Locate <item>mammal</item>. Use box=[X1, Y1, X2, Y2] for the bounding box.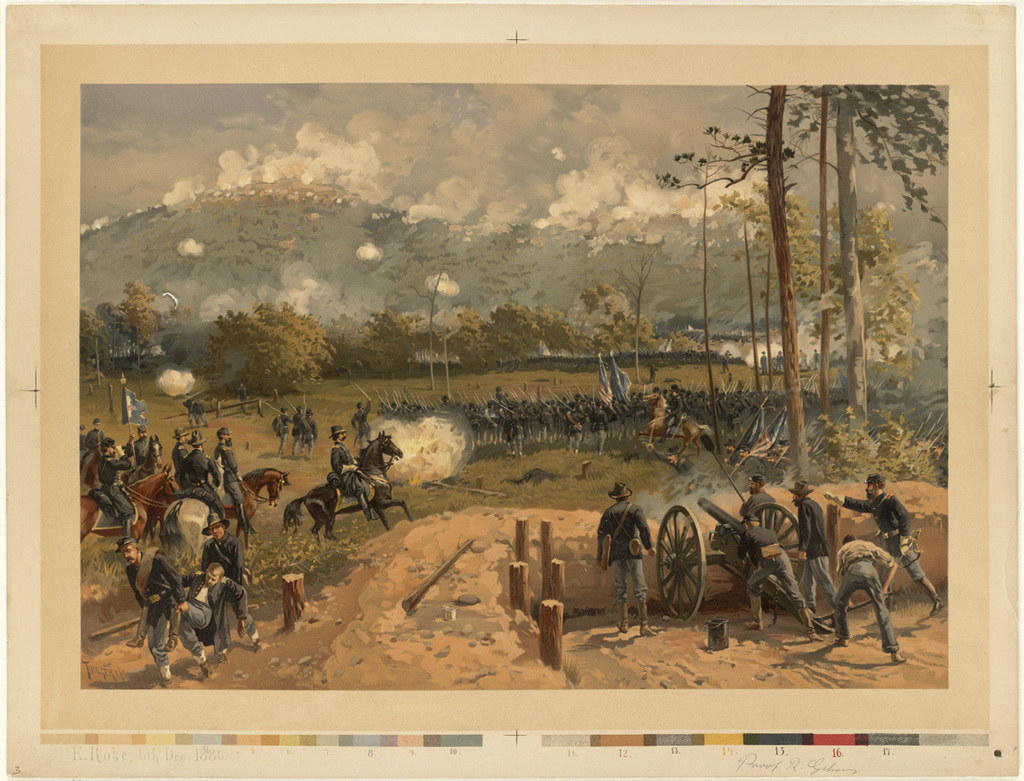
box=[835, 536, 900, 661].
